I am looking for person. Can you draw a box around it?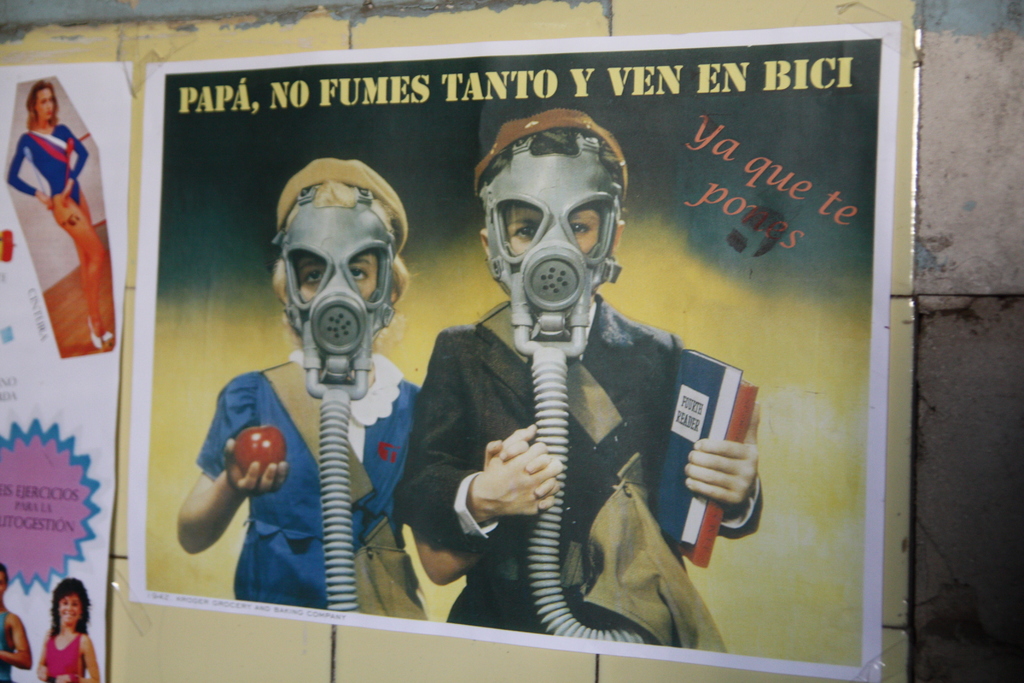
Sure, the bounding box is box(5, 85, 111, 352).
